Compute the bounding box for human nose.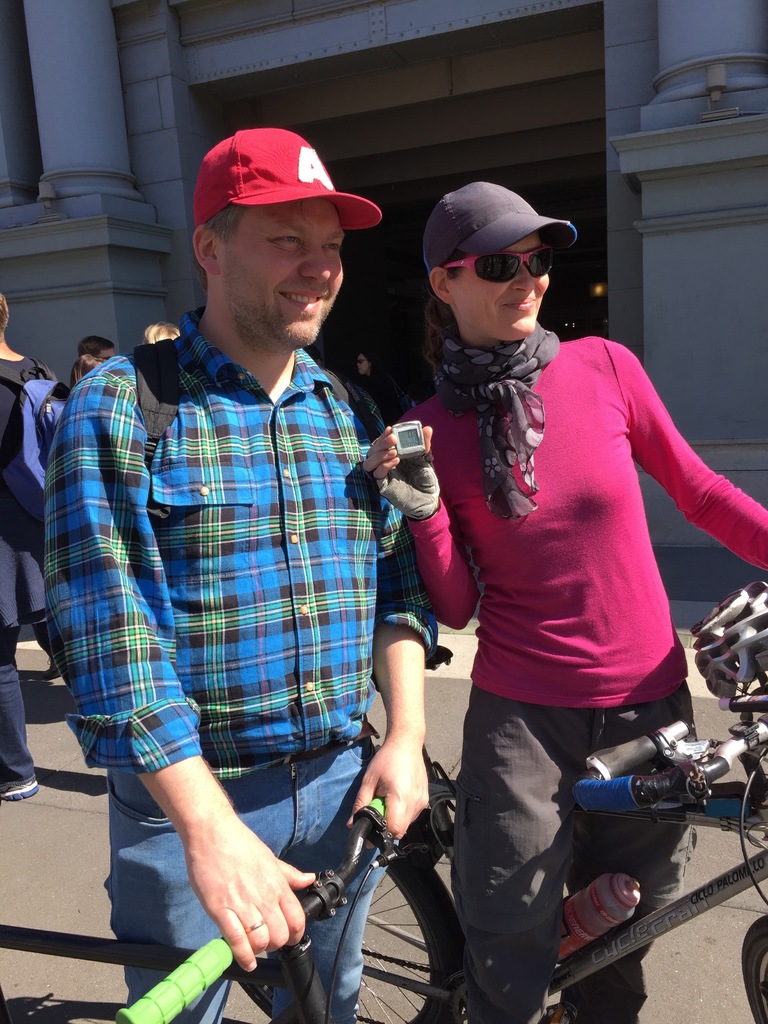
[left=509, top=253, right=541, bottom=298].
